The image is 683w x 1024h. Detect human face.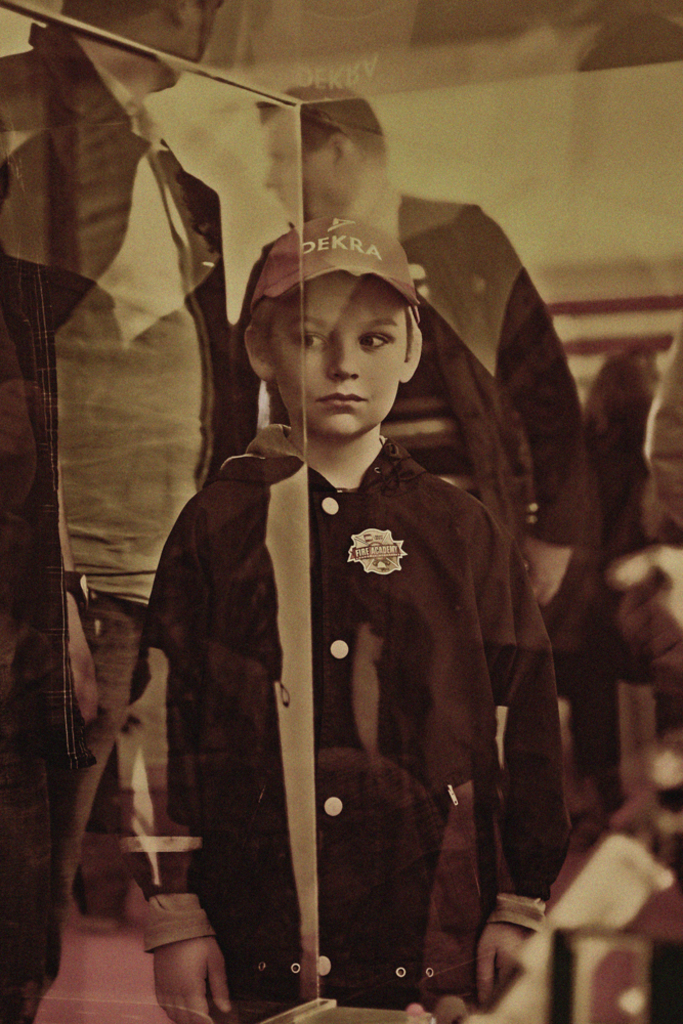
Detection: (271, 271, 401, 437).
